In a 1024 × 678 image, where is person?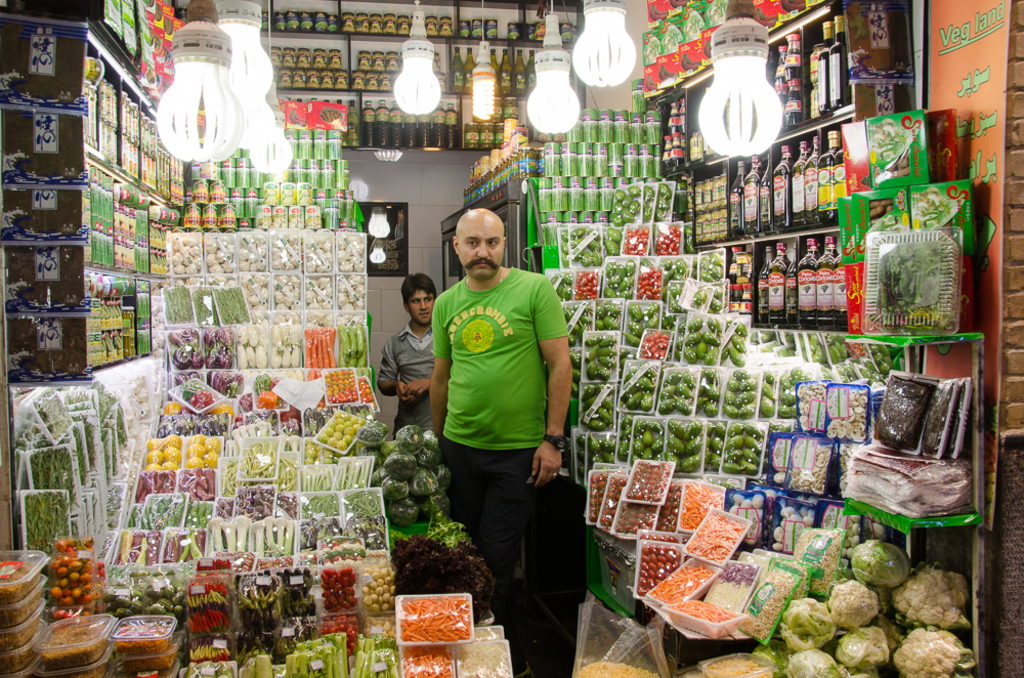
<bbox>376, 276, 440, 432</bbox>.
